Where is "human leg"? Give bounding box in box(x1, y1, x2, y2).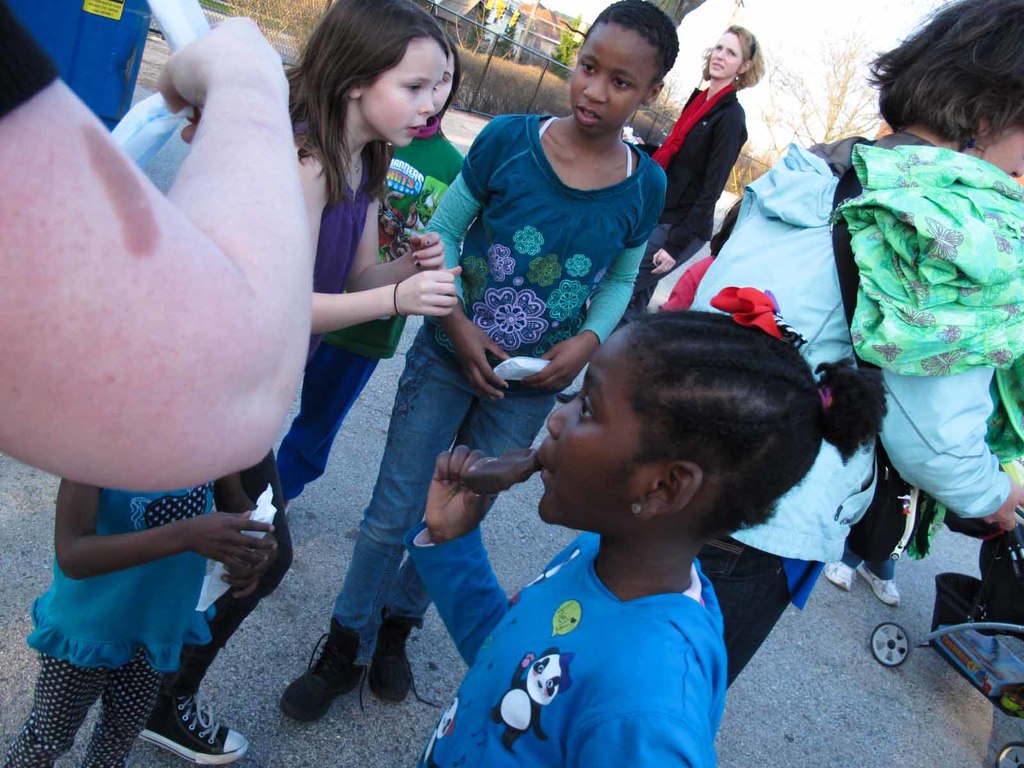
box(854, 484, 914, 607).
